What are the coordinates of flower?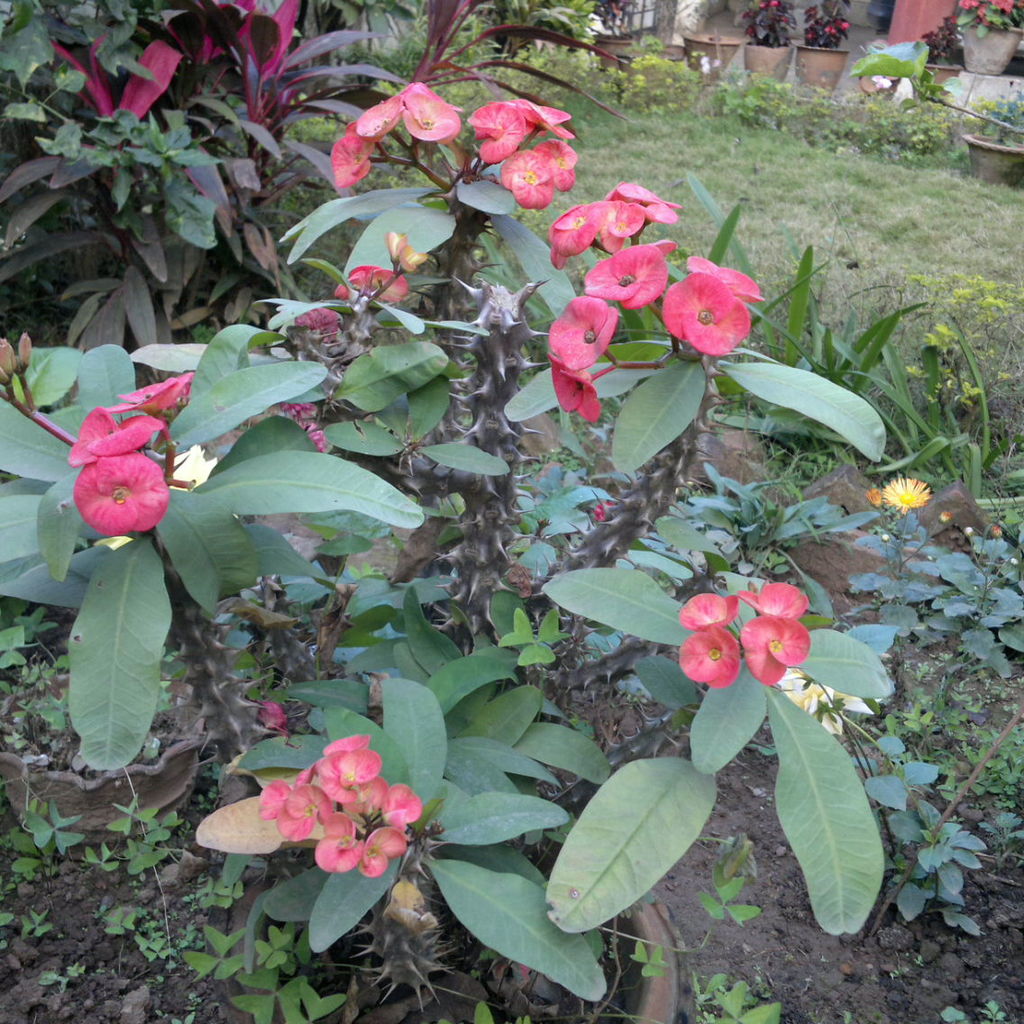
879/474/927/515.
